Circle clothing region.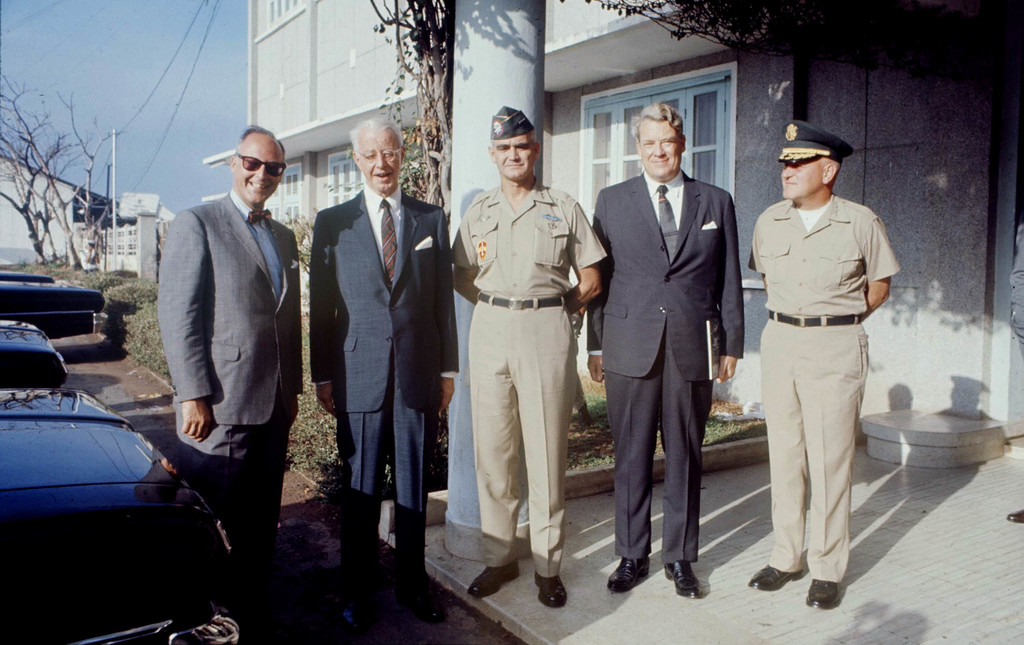
Region: {"x1": 589, "y1": 167, "x2": 739, "y2": 583}.
